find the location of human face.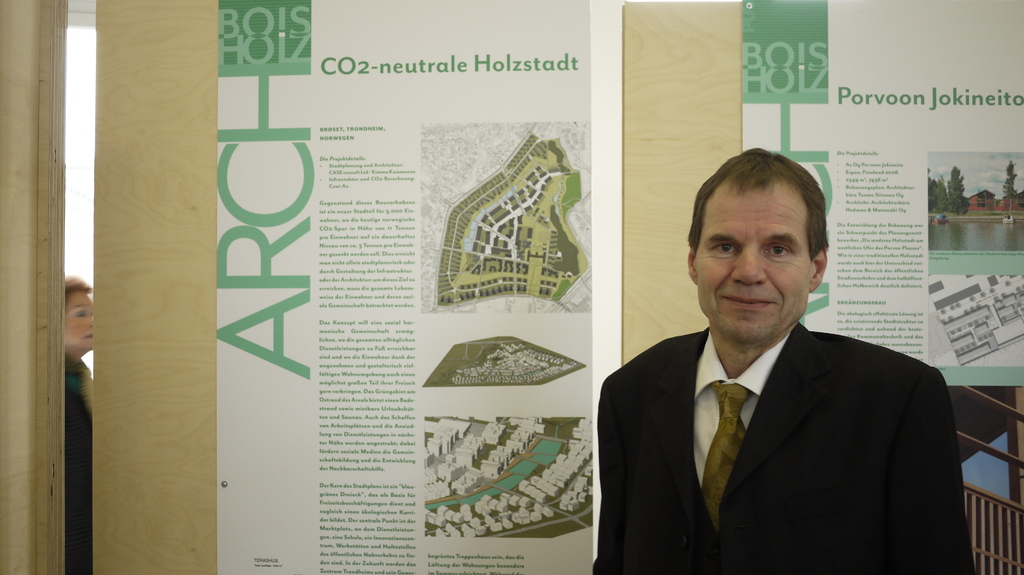
Location: bbox(697, 189, 808, 345).
